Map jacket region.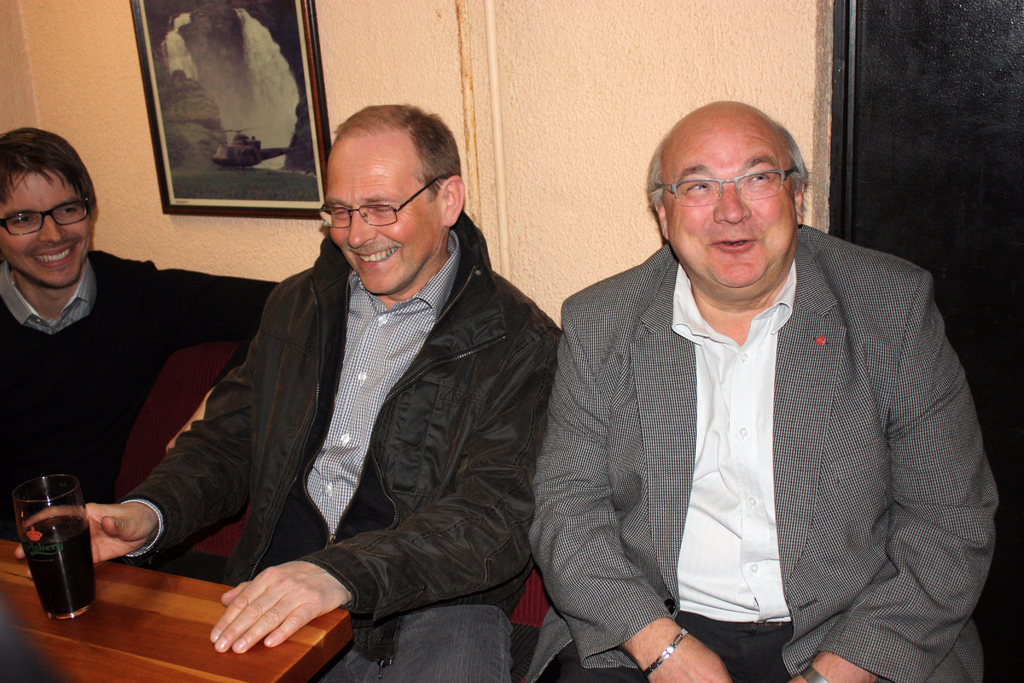
Mapped to Rect(111, 209, 568, 663).
